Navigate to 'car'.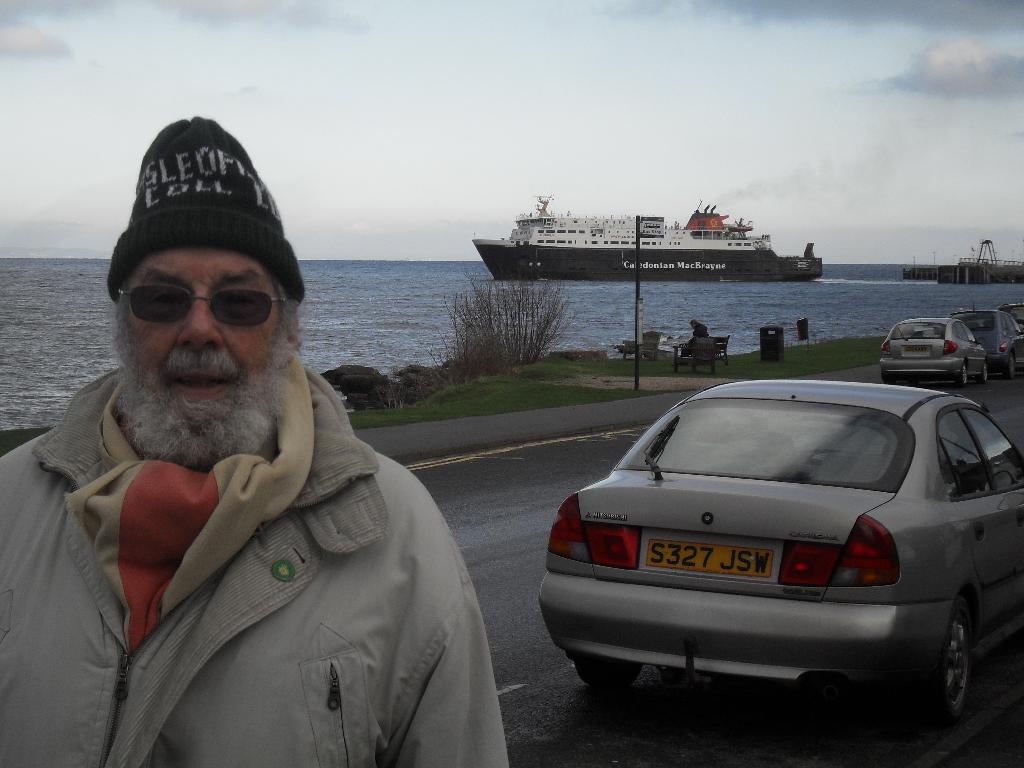
Navigation target: l=950, t=304, r=1023, b=383.
